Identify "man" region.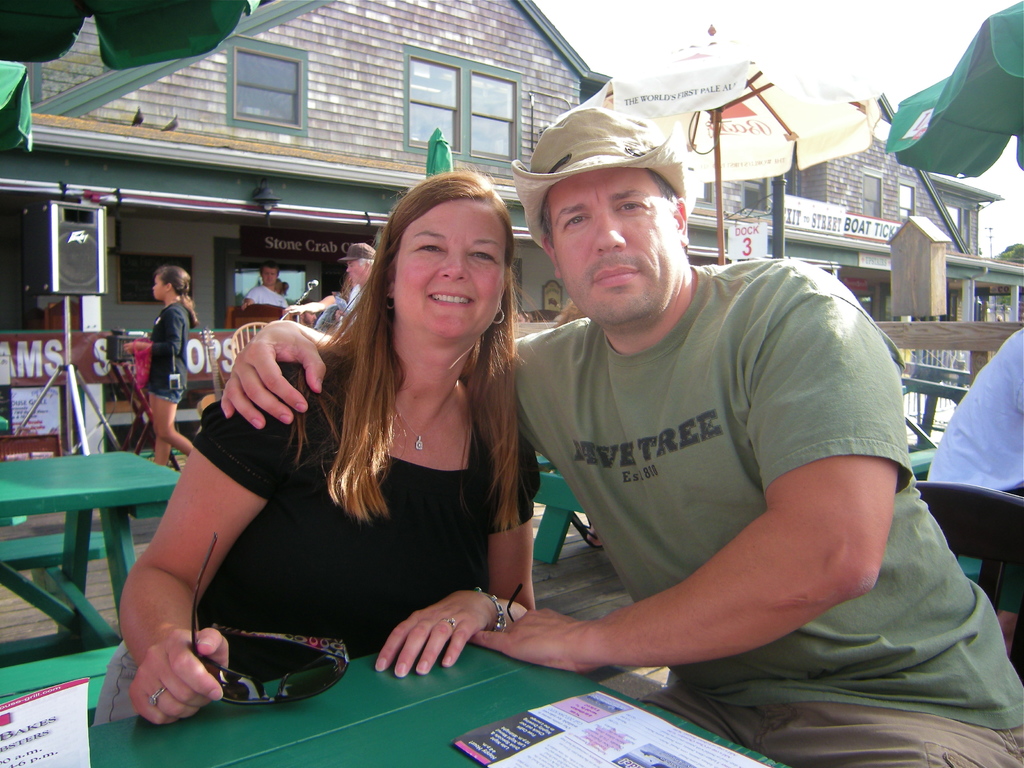
Region: {"left": 241, "top": 261, "right": 286, "bottom": 307}.
